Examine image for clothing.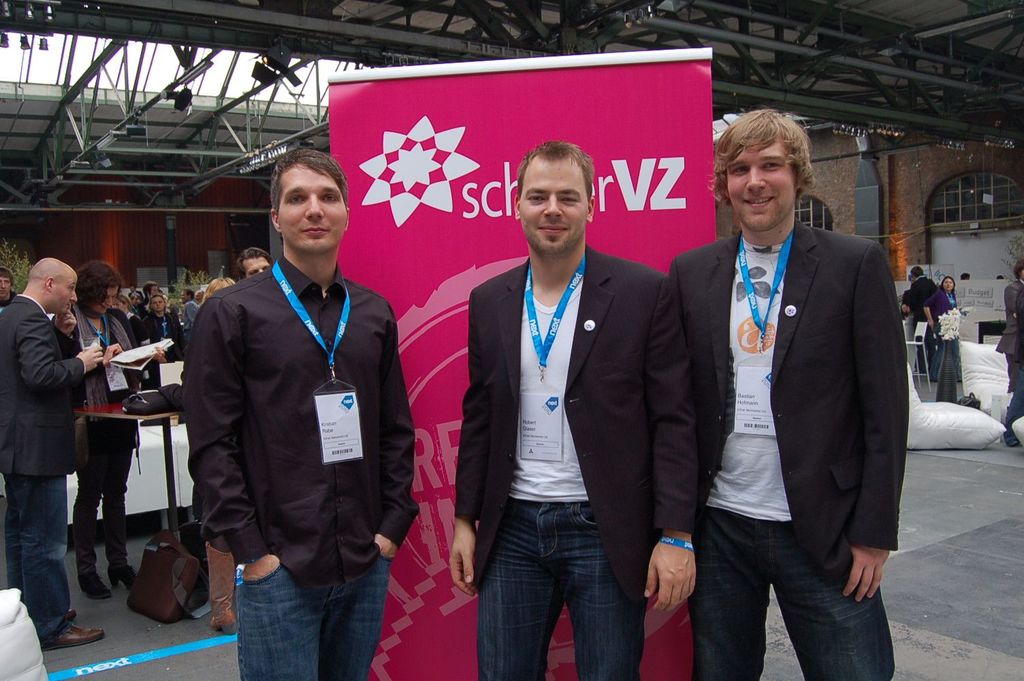
Examination result: bbox=(56, 300, 160, 575).
